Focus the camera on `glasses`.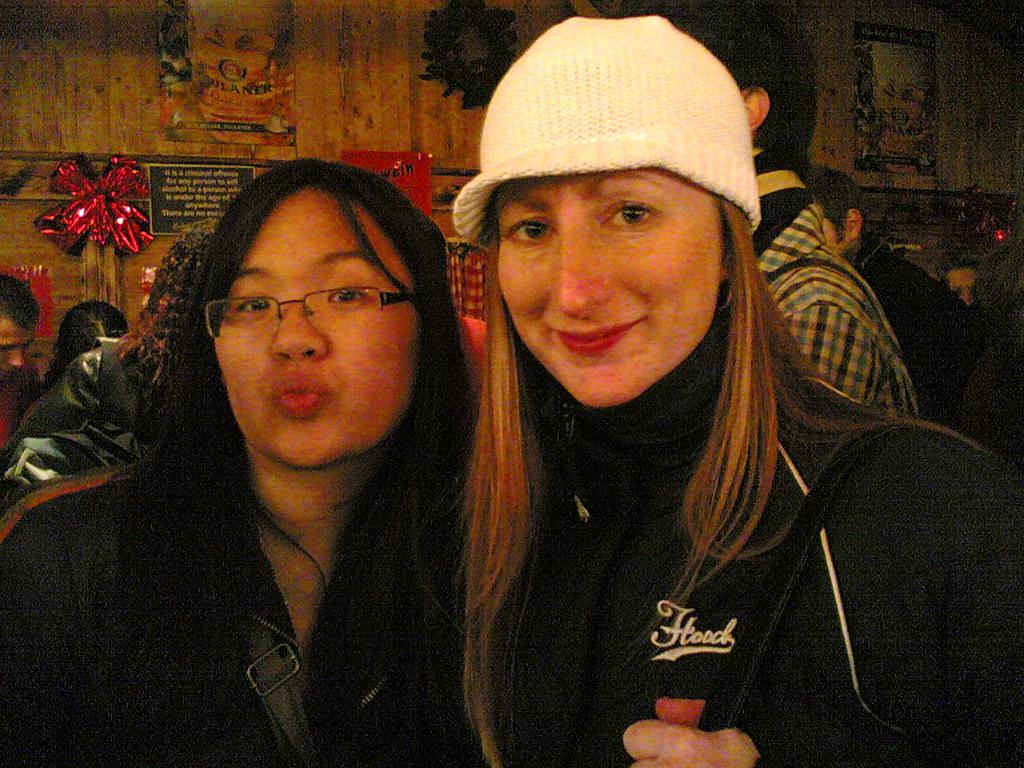
Focus region: [left=203, top=284, right=423, bottom=340].
